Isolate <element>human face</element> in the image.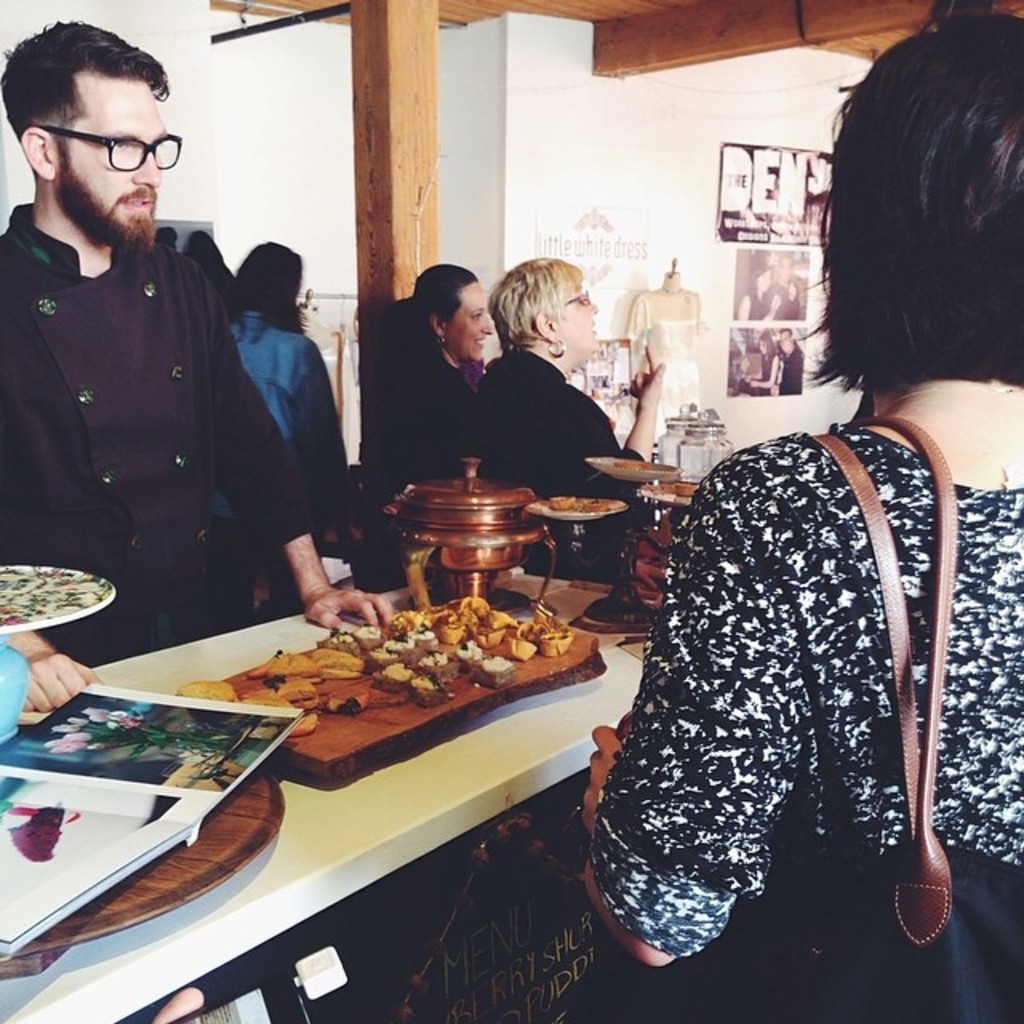
Isolated region: bbox=(66, 75, 168, 221).
